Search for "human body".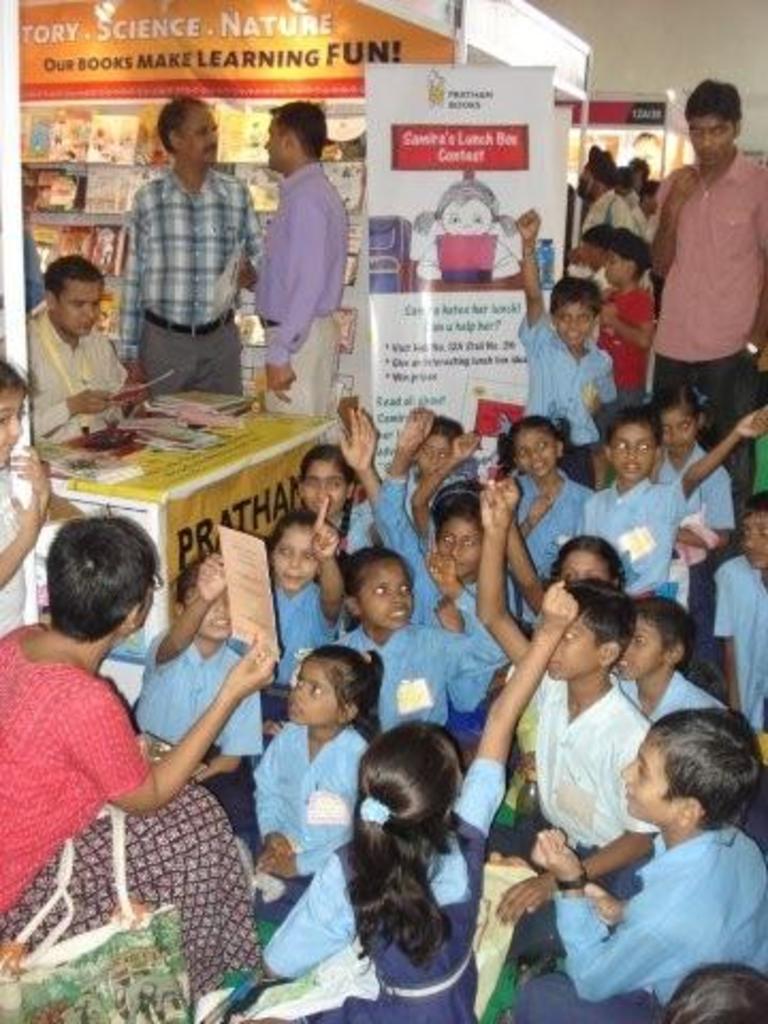
Found at (617,674,713,721).
